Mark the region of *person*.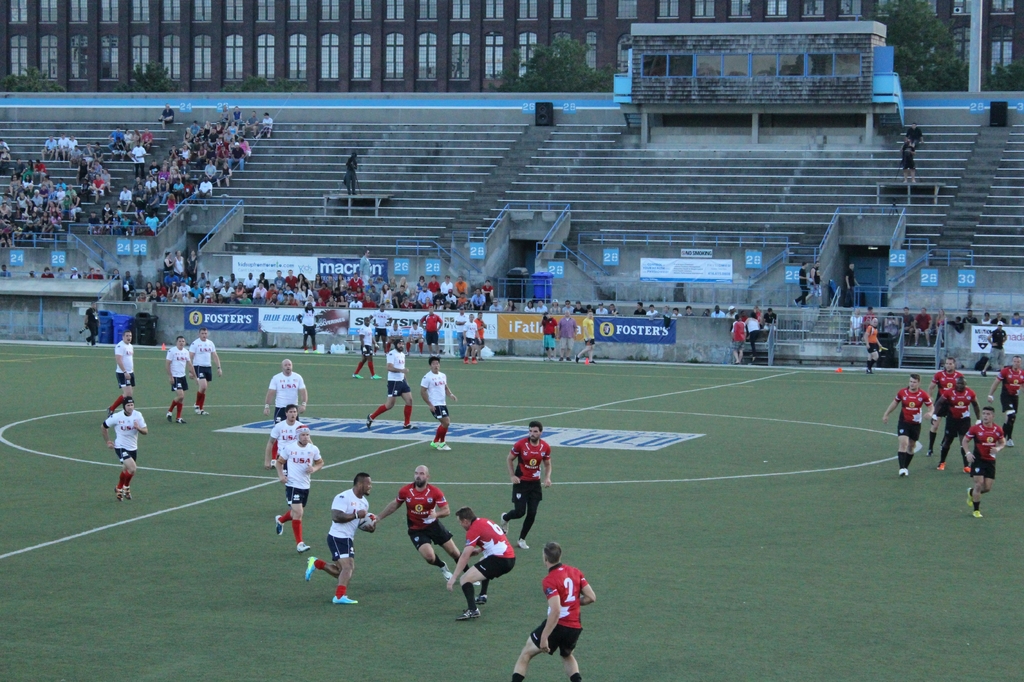
Region: region(372, 467, 460, 574).
